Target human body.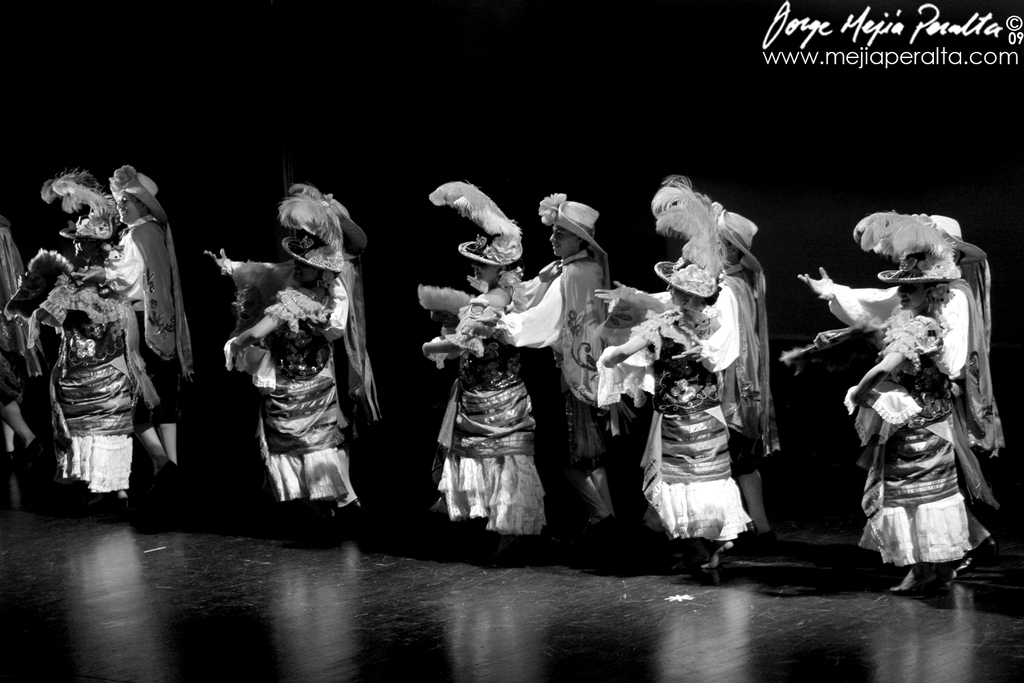
Target region: {"left": 20, "top": 158, "right": 145, "bottom": 516}.
